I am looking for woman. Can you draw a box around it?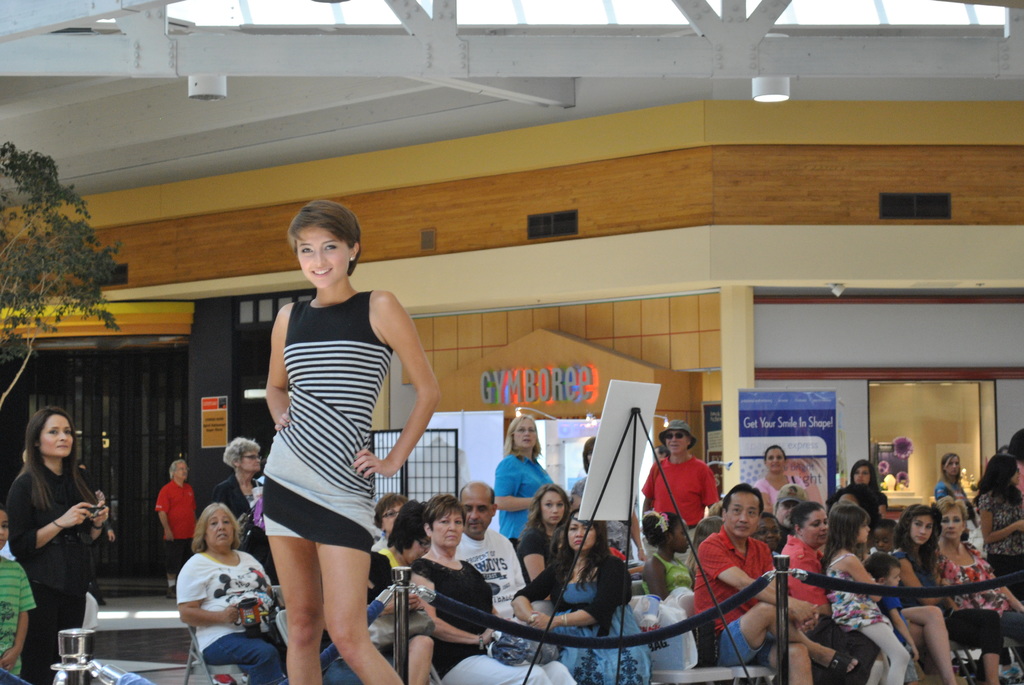
Sure, the bounding box is 6,400,116,684.
